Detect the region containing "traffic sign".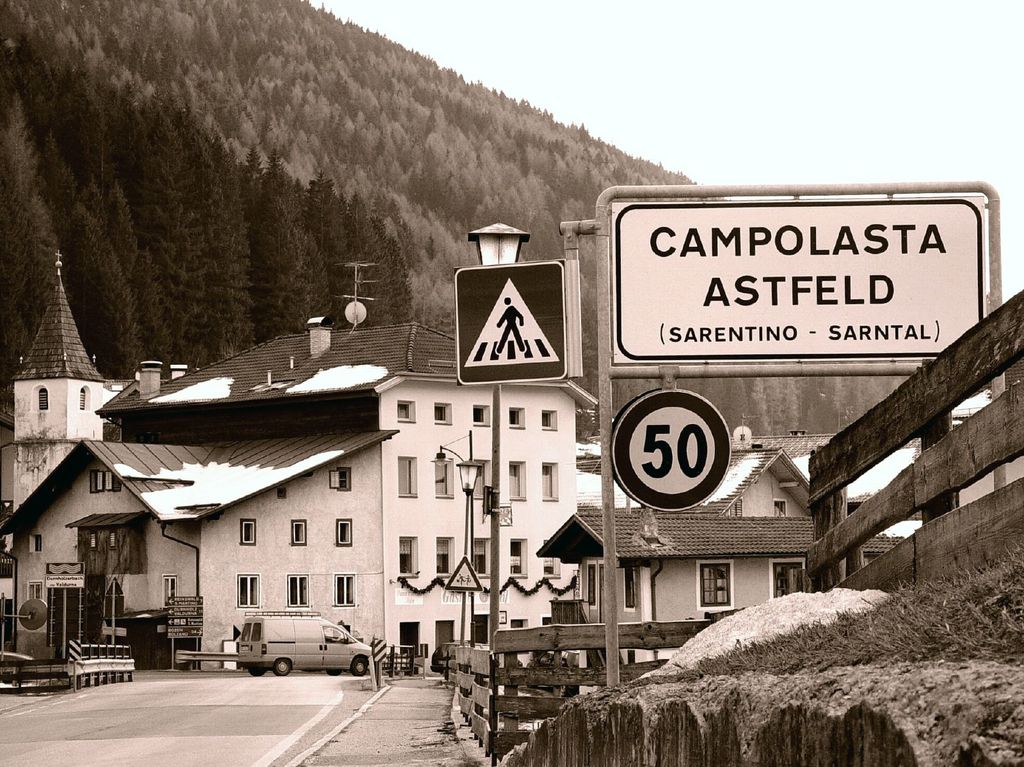
[left=607, top=198, right=988, bottom=358].
